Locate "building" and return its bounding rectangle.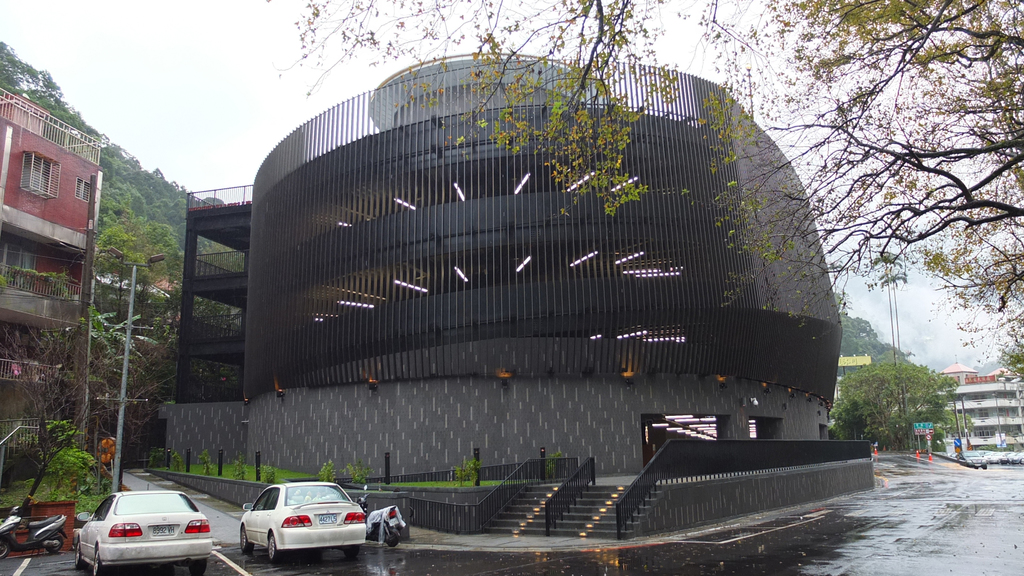
<region>2, 88, 102, 466</region>.
